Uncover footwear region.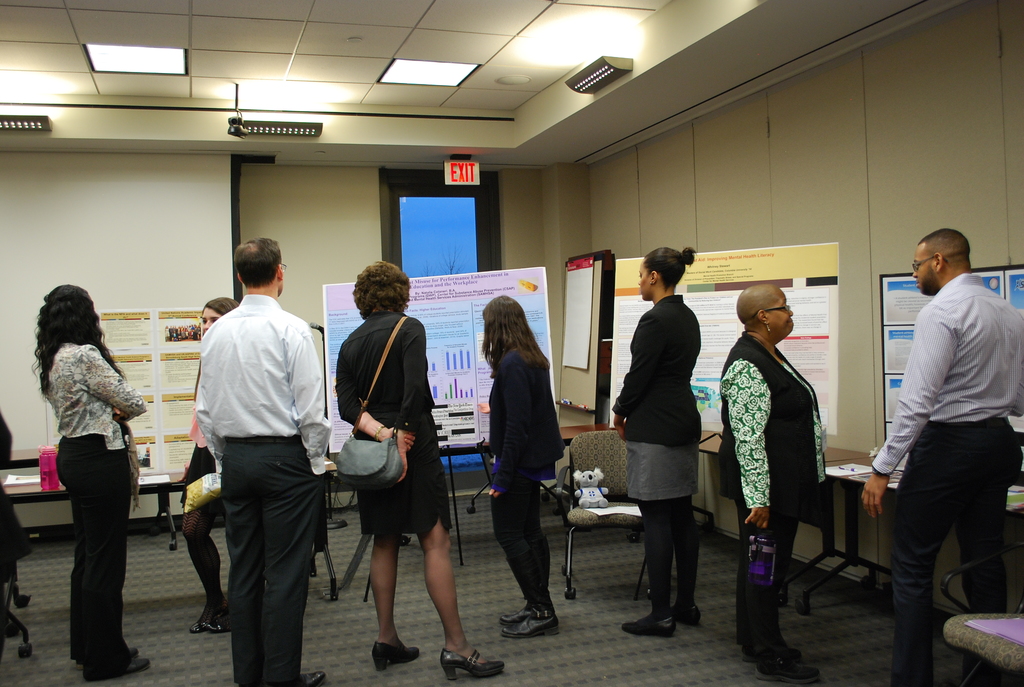
Uncovered: box=[299, 672, 332, 686].
